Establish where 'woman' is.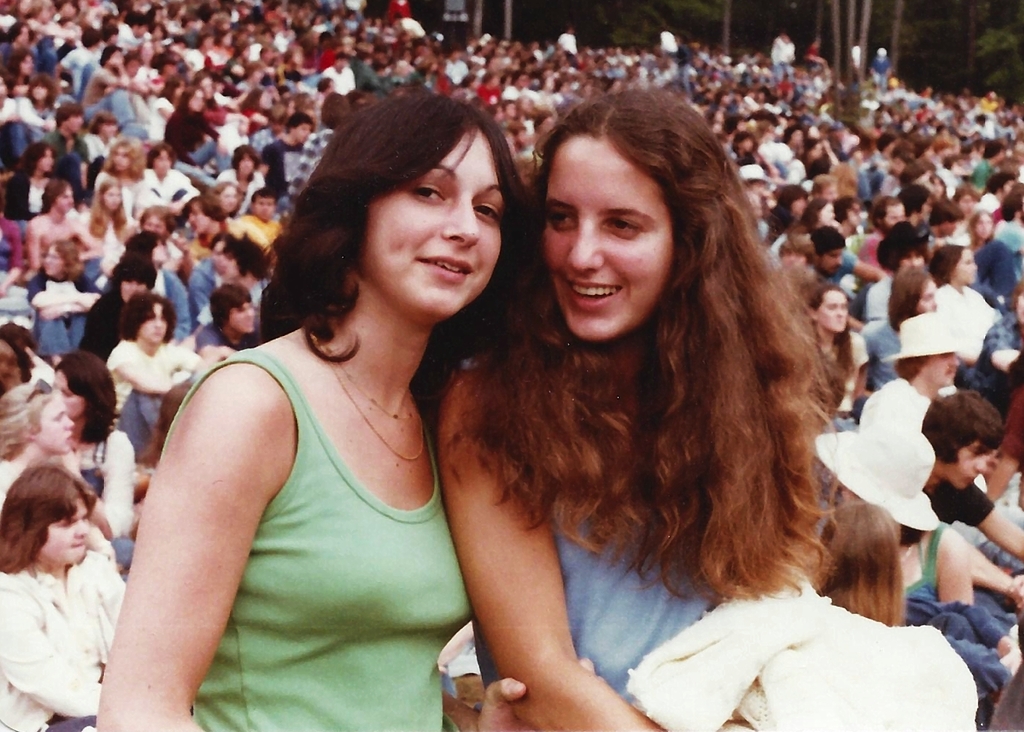
Established at crop(79, 259, 157, 361).
